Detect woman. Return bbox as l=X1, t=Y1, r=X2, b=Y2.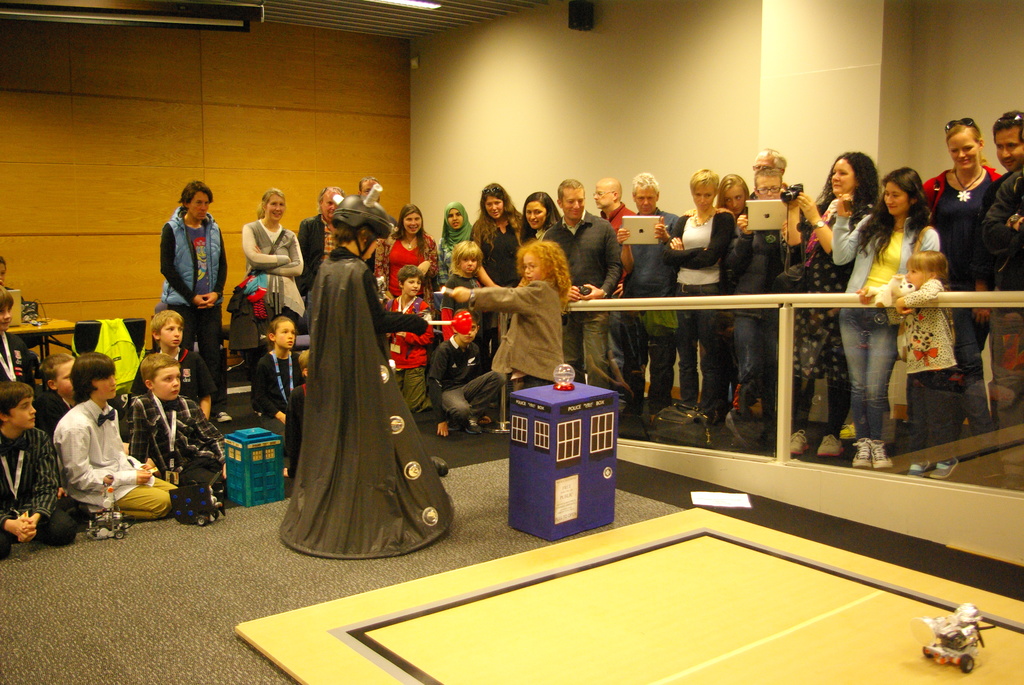
l=920, t=118, r=1004, b=442.
